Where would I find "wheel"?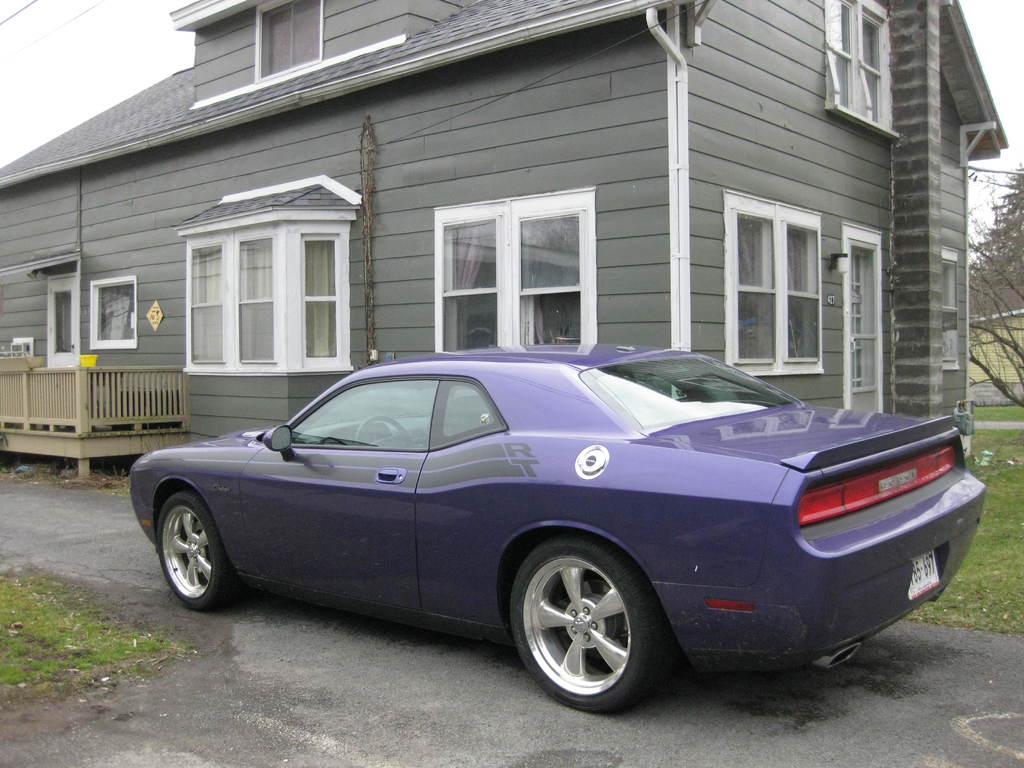
At 507 548 661 709.
